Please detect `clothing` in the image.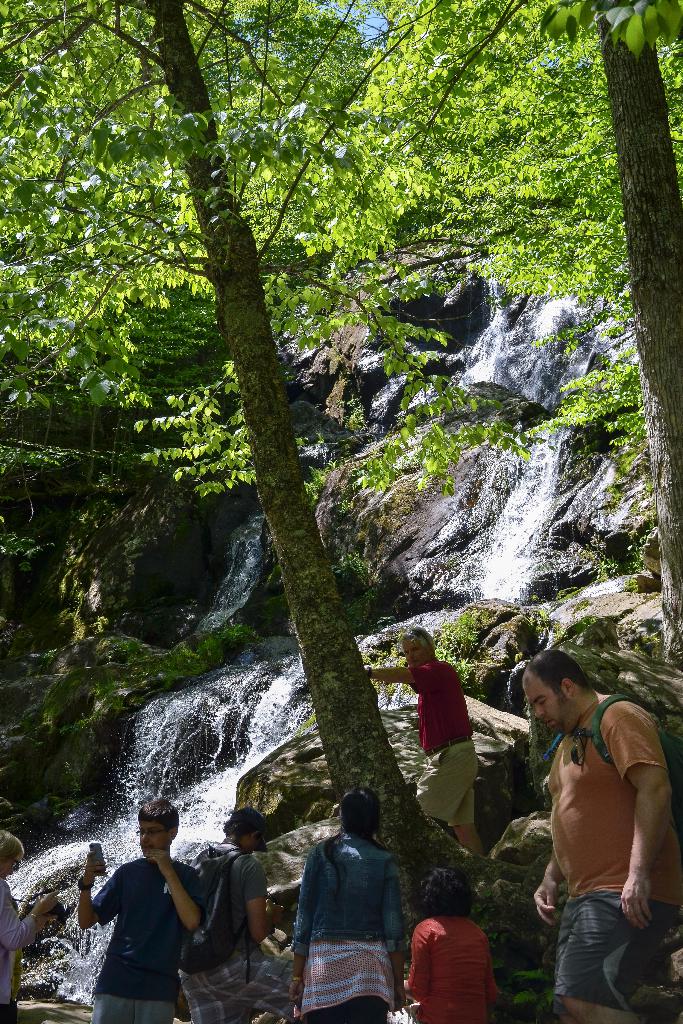
BBox(407, 911, 493, 1023).
